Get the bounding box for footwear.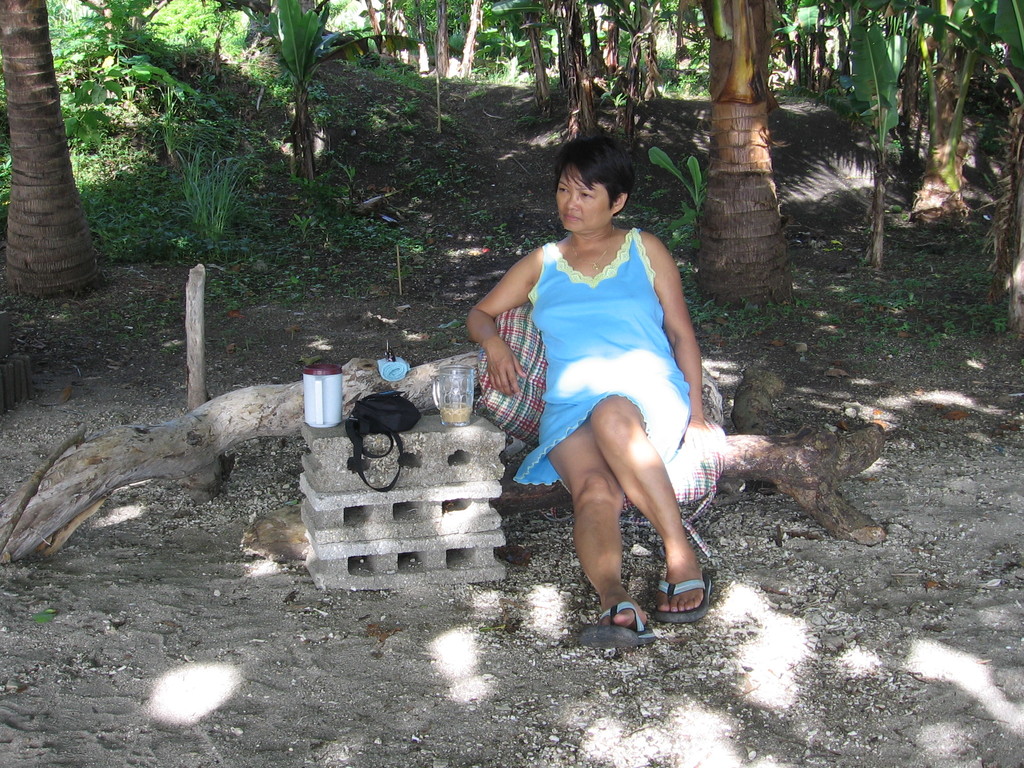
(647, 575, 709, 632).
